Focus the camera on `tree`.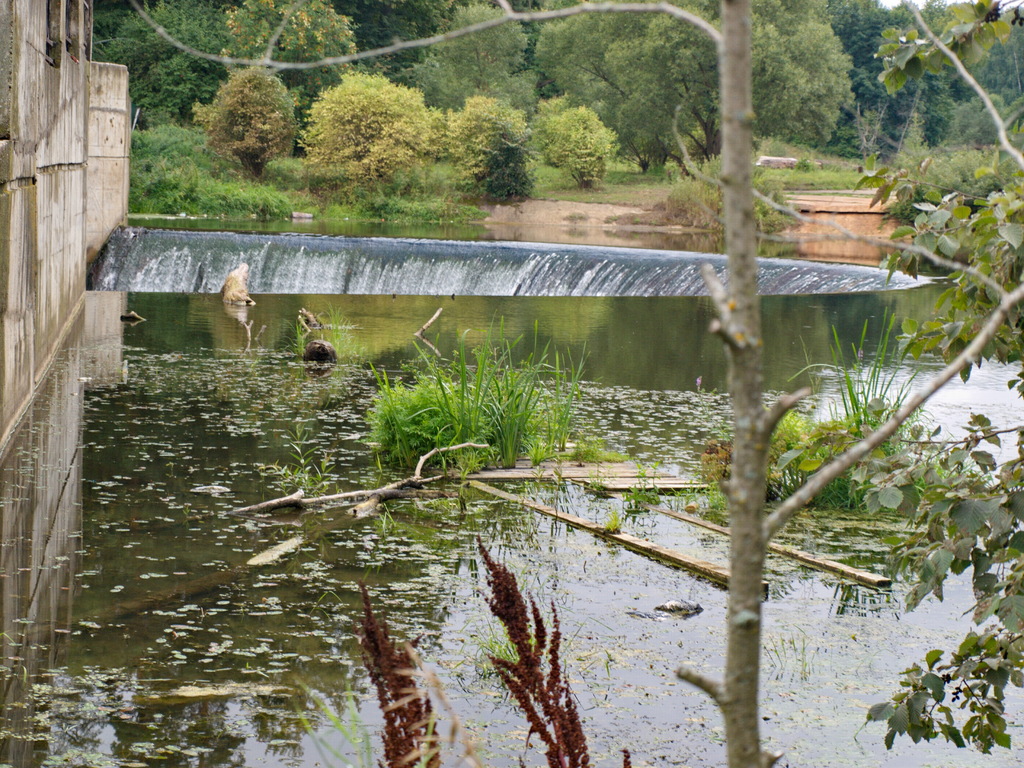
Focus region: <box>630,1,867,181</box>.
